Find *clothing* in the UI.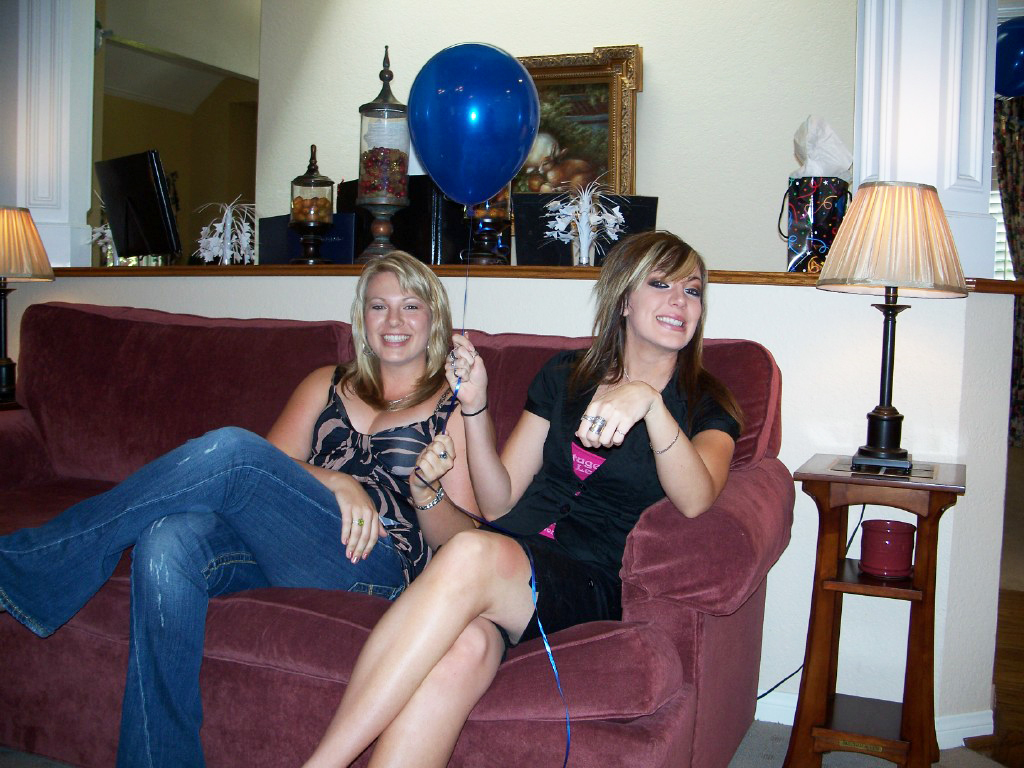
UI element at 470:344:738:649.
